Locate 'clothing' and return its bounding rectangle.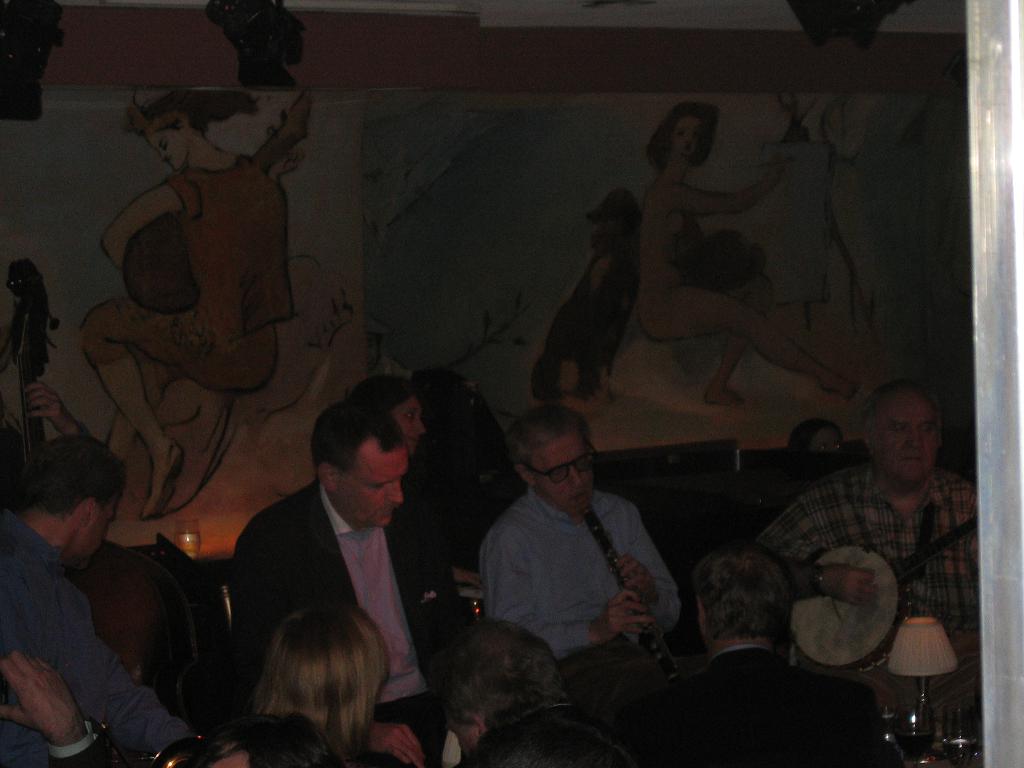
[left=768, top=458, right=991, bottom=657].
